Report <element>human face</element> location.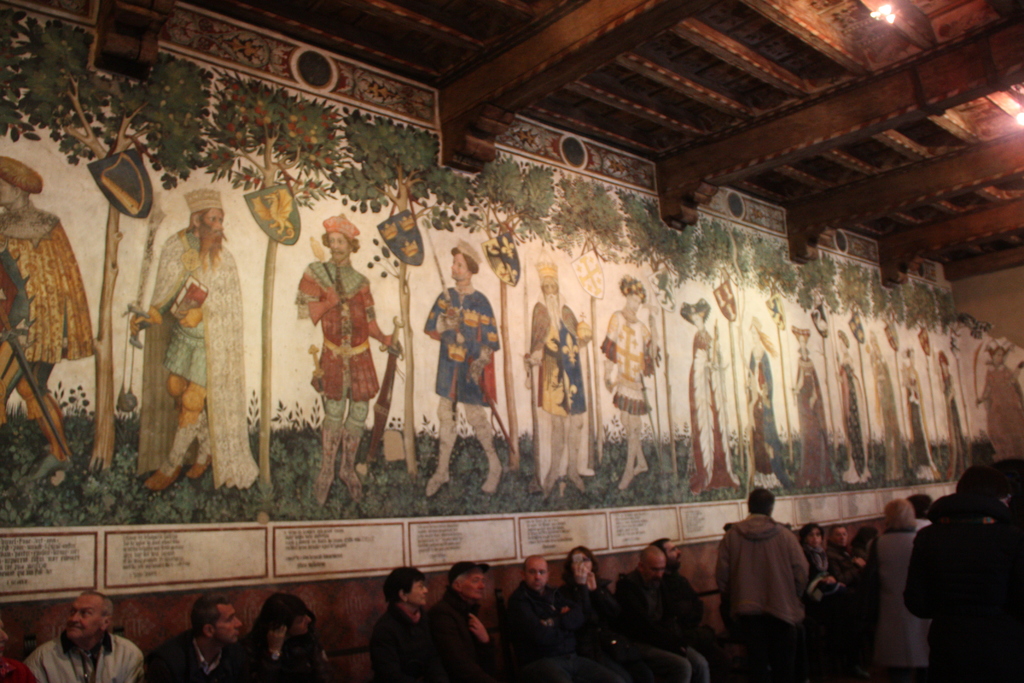
Report: (left=644, top=554, right=666, bottom=586).
